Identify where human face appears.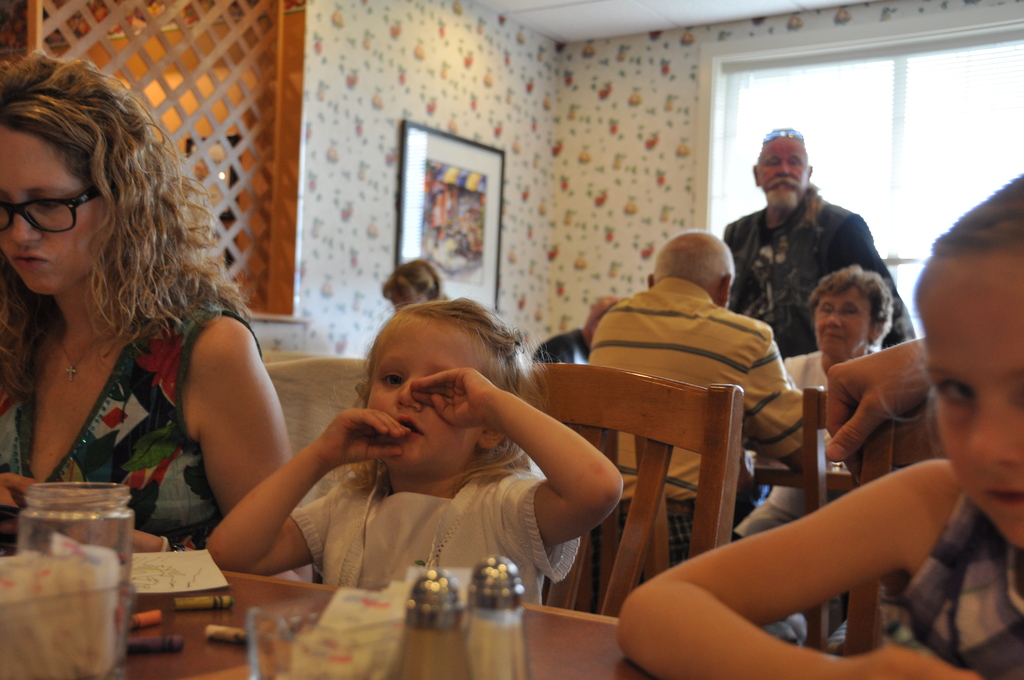
Appears at {"x1": 812, "y1": 285, "x2": 872, "y2": 354}.
